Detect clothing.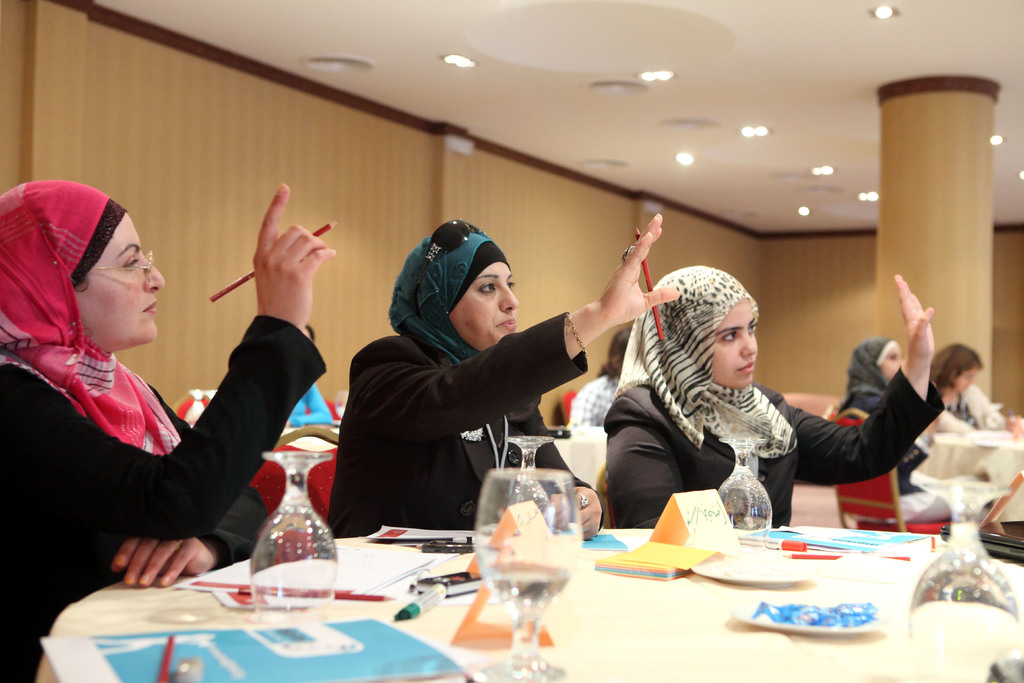
Detected at (836,342,927,531).
